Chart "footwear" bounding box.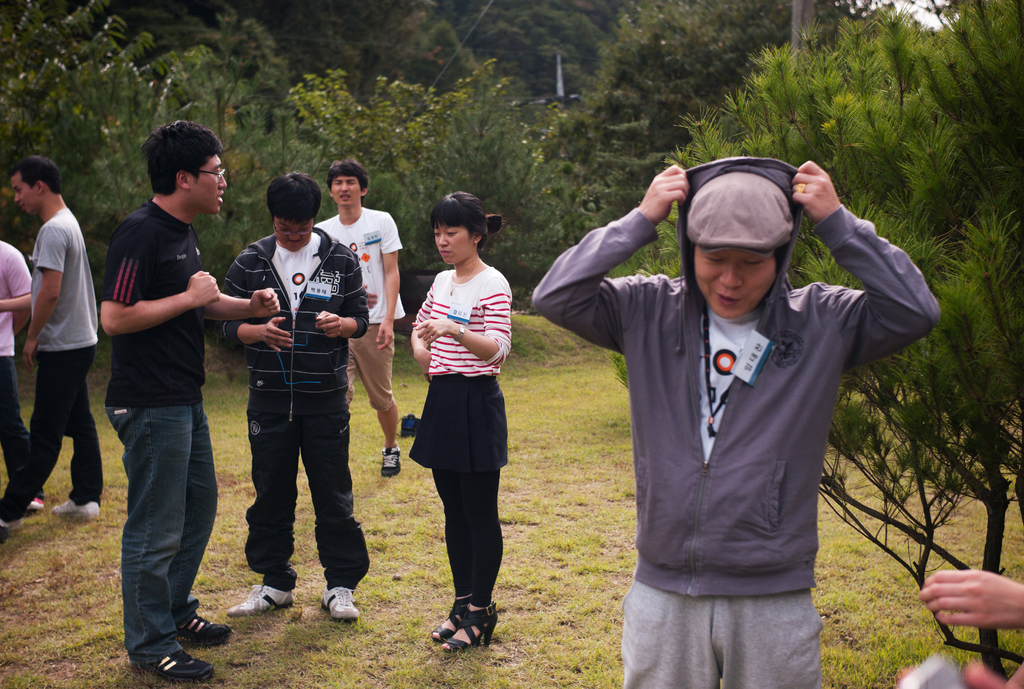
Charted: (441, 603, 499, 654).
